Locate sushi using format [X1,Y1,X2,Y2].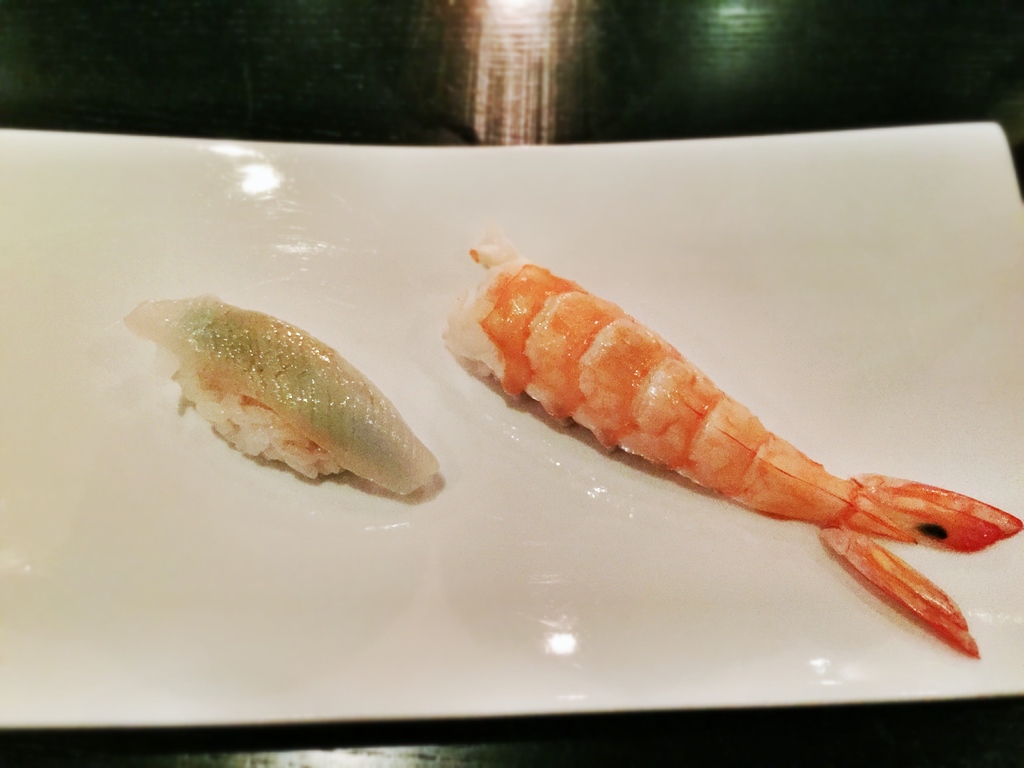
[139,323,415,481].
